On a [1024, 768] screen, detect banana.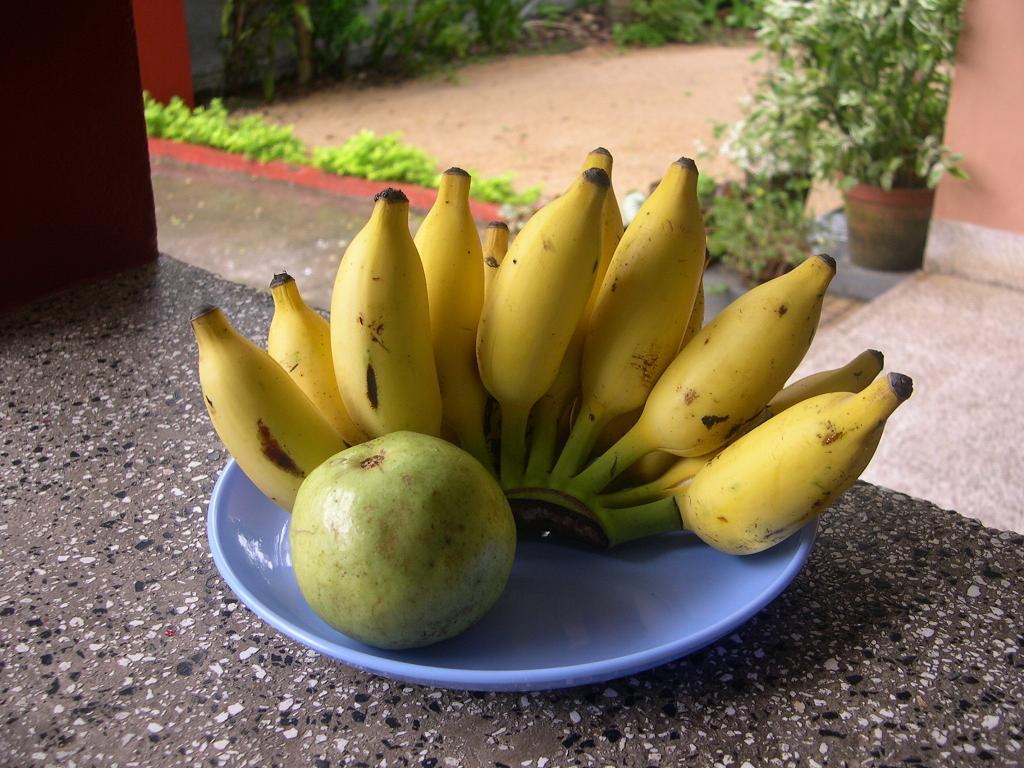
(665, 365, 902, 554).
